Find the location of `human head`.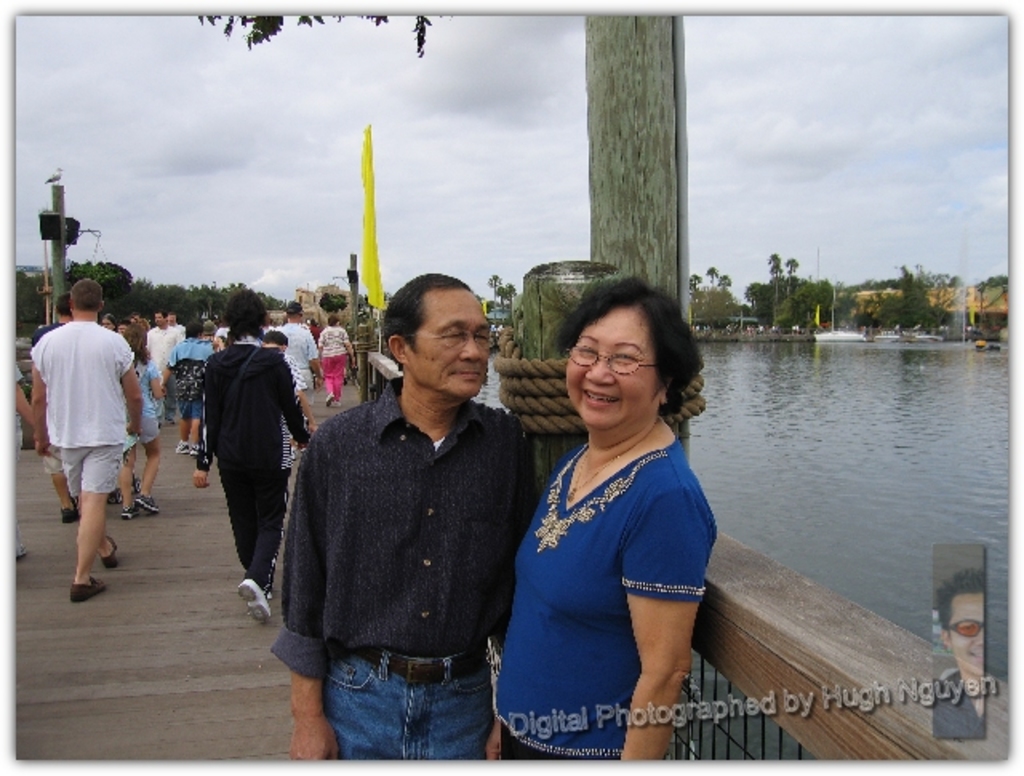
Location: box(938, 574, 986, 674).
